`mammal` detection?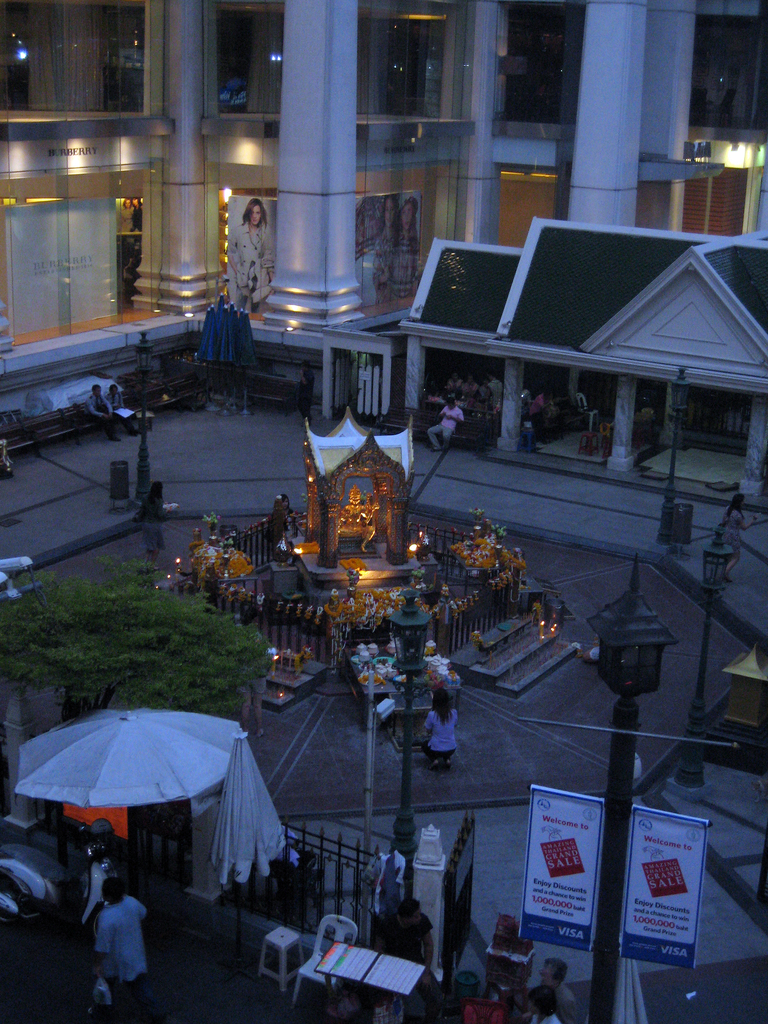
<box>537,957,581,1023</box>
